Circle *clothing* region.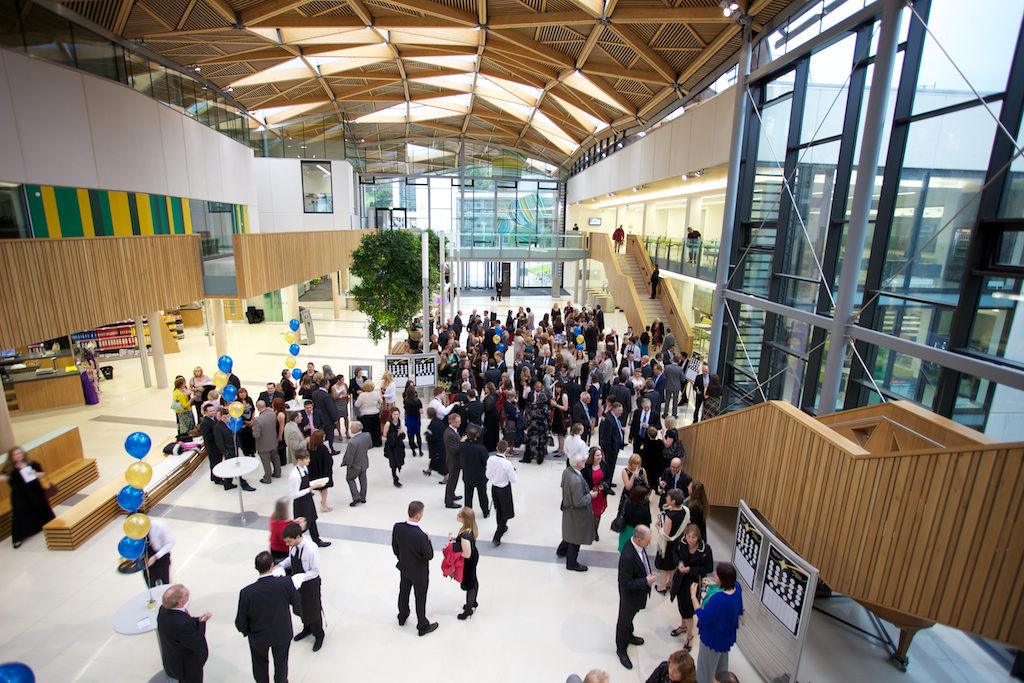
Region: BBox(212, 418, 247, 484).
